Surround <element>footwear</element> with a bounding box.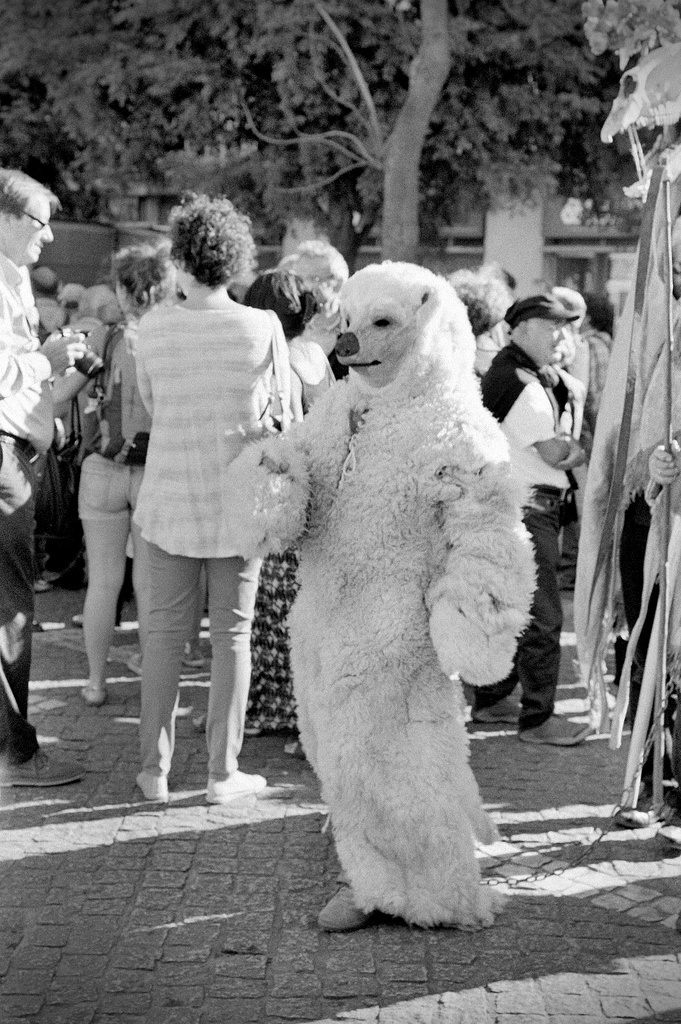
pyautogui.locateOnScreen(317, 877, 368, 927).
